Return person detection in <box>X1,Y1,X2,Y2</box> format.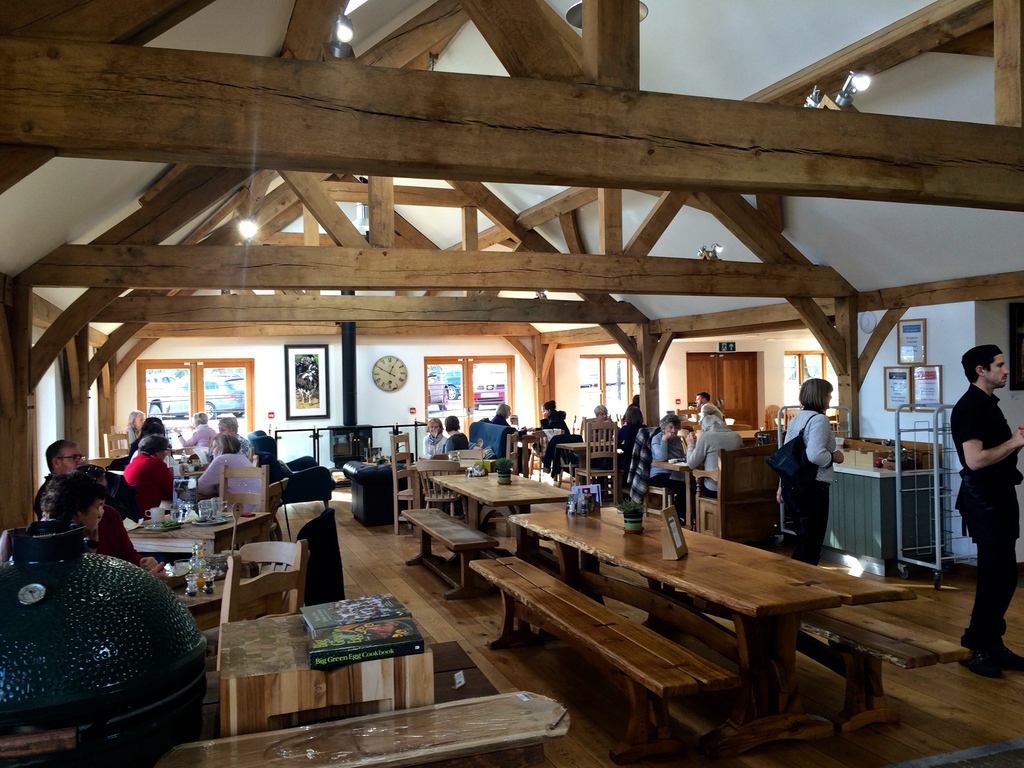
<box>951,341,1023,678</box>.
